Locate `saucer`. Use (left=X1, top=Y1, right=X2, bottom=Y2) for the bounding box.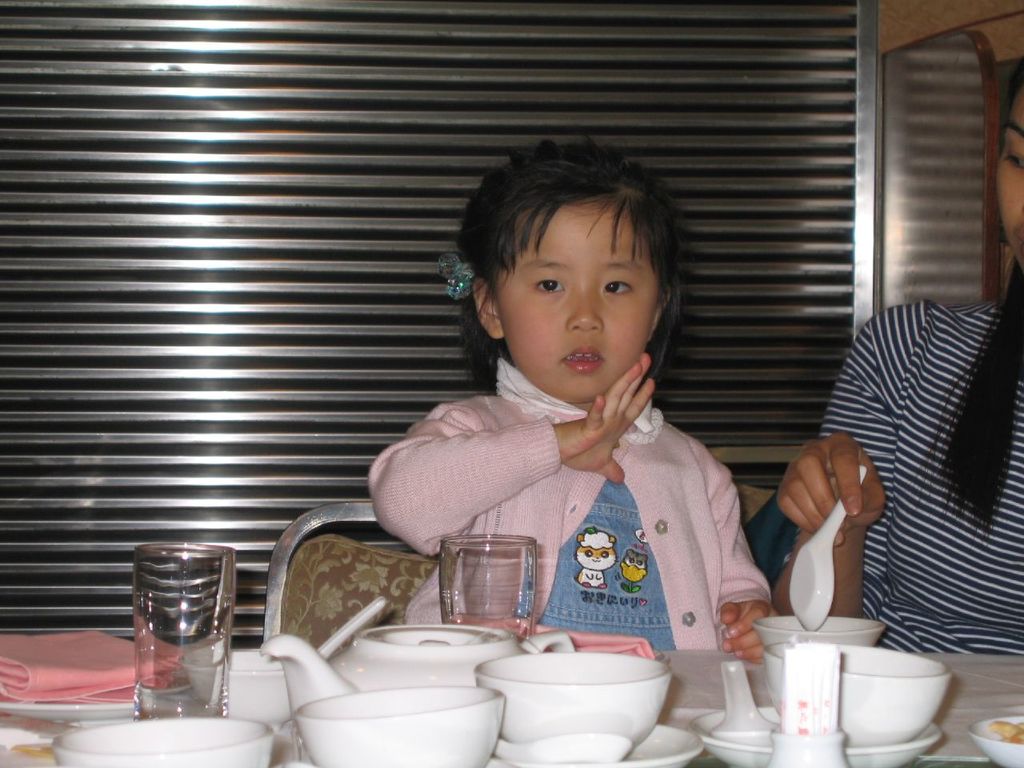
(left=695, top=703, right=941, bottom=766).
